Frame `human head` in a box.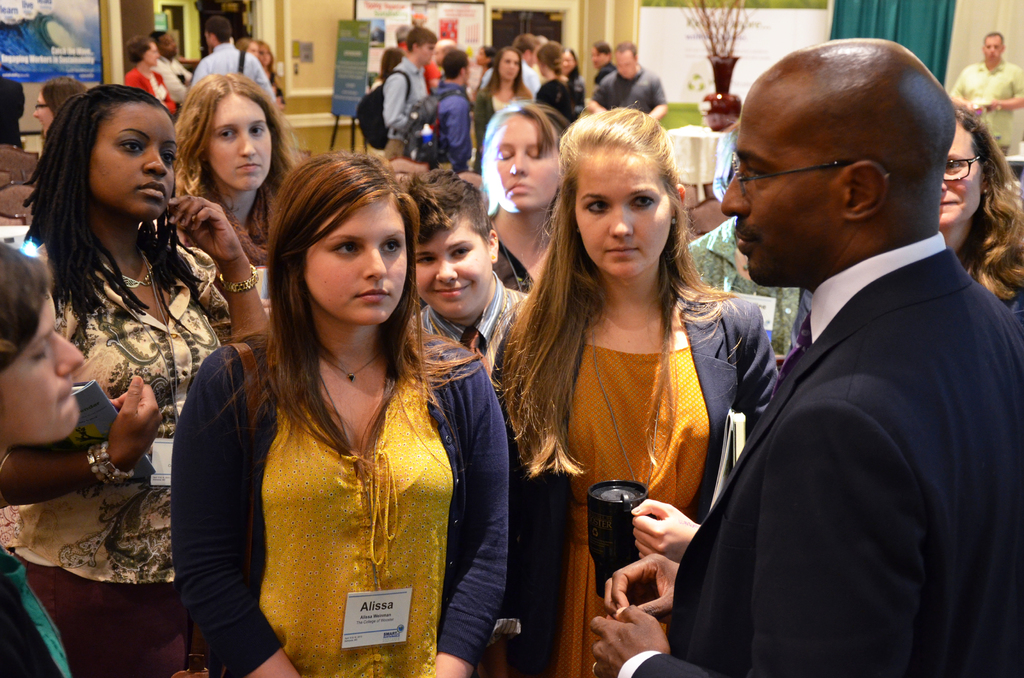
<bbox>474, 45, 495, 67</bbox>.
